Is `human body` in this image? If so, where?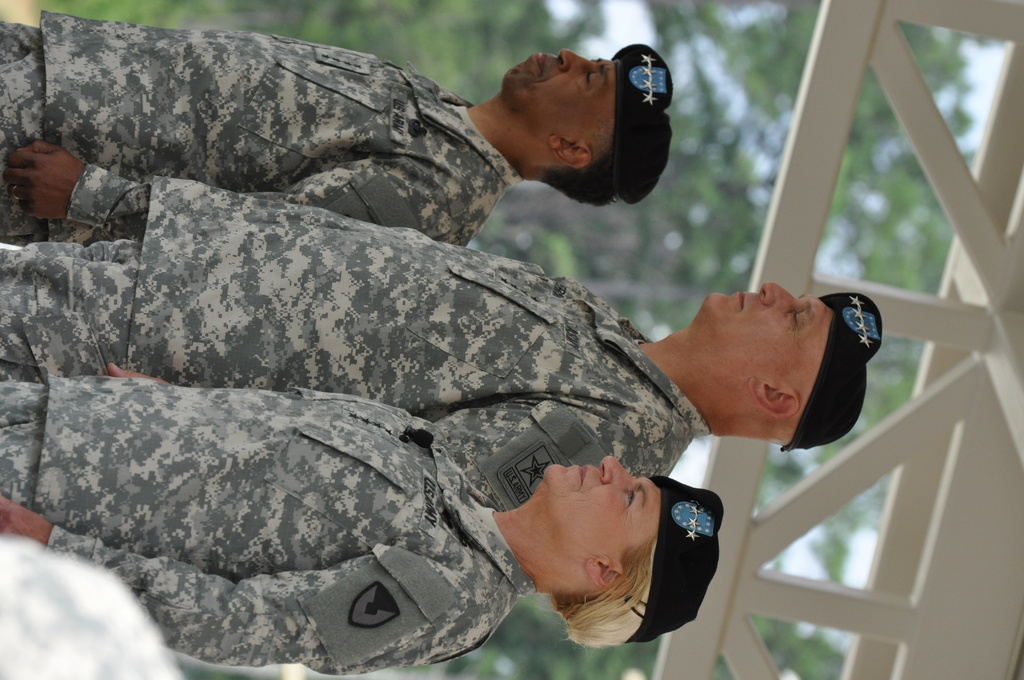
Yes, at (0,12,619,248).
